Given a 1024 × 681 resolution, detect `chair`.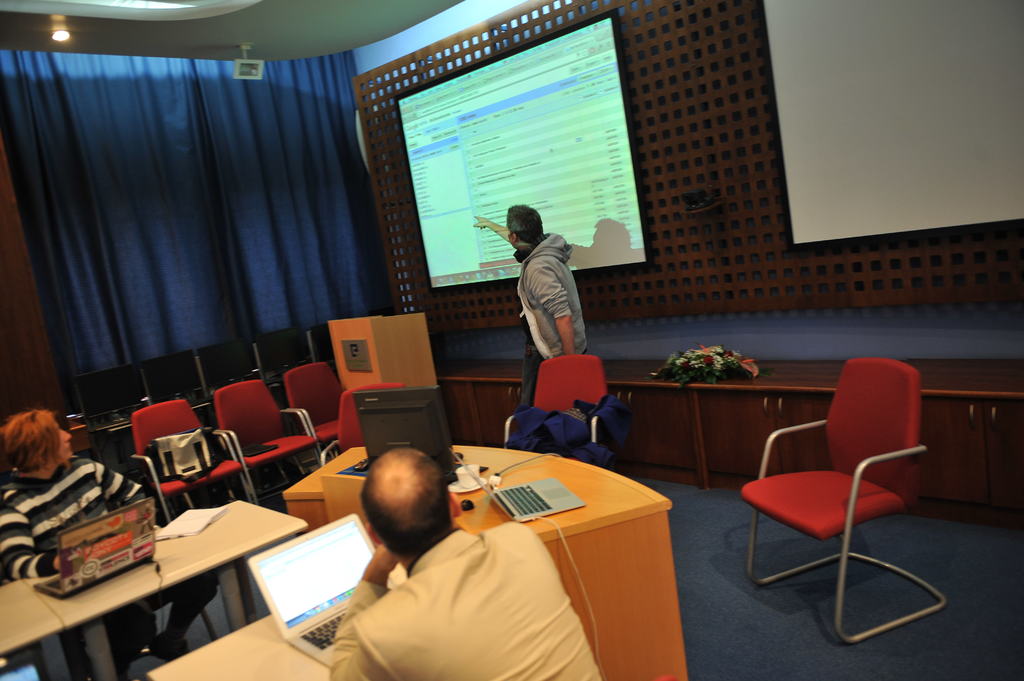
(316, 381, 404, 467).
